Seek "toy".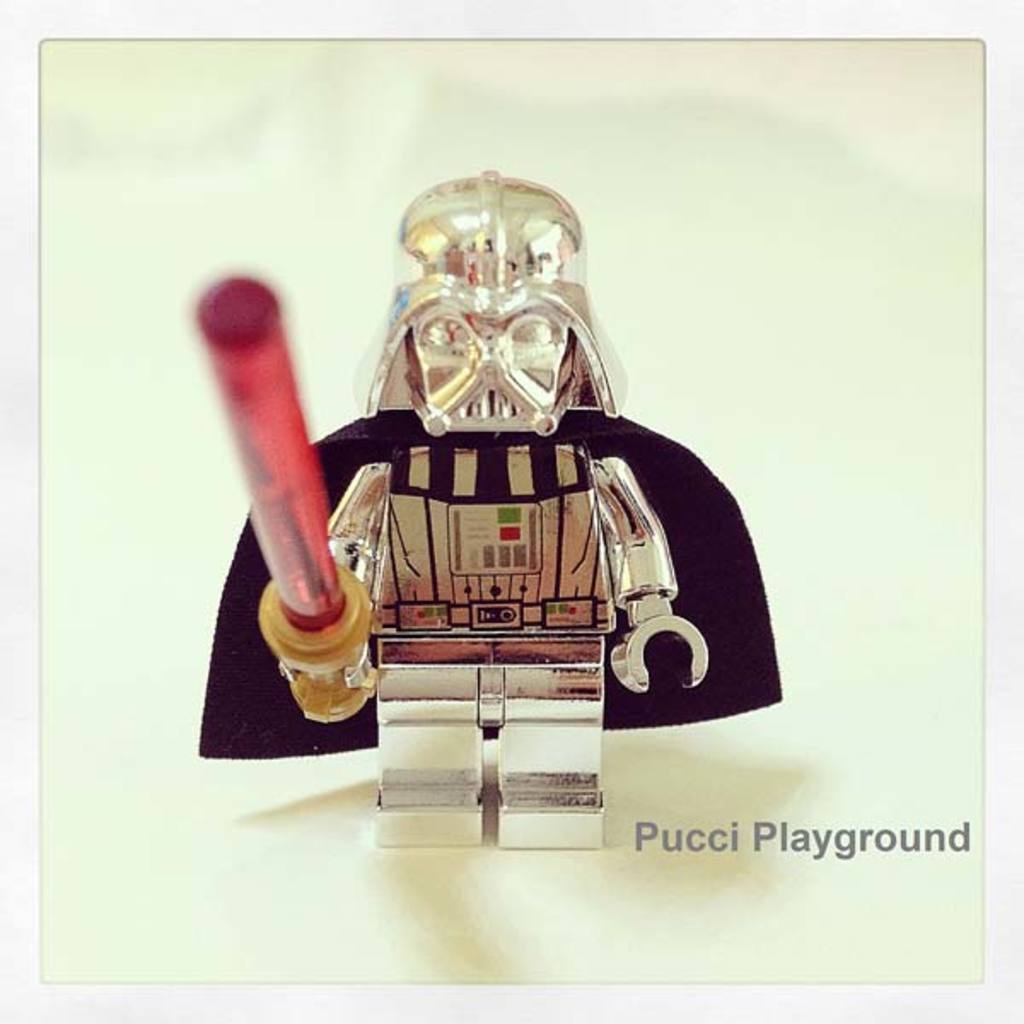
[172, 154, 836, 872].
